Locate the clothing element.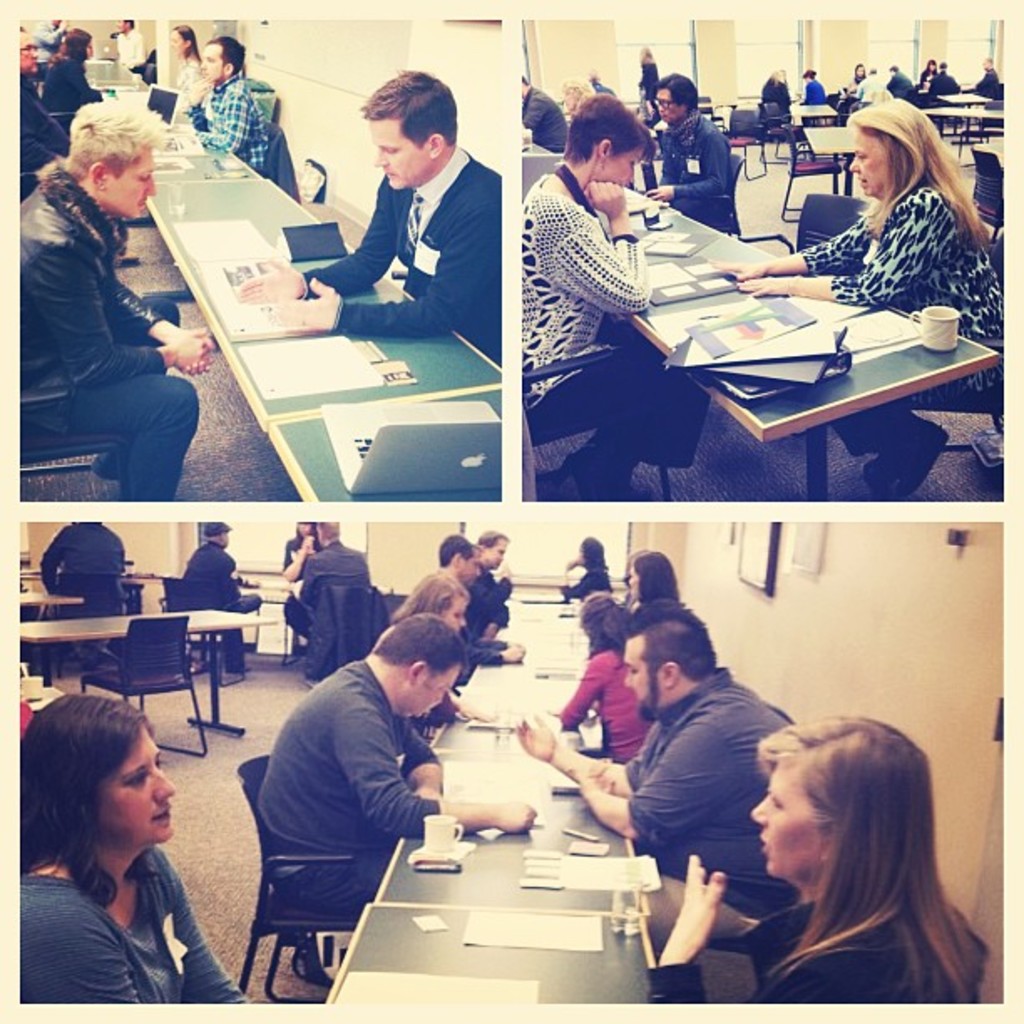
Element bbox: select_region(27, 124, 199, 509).
